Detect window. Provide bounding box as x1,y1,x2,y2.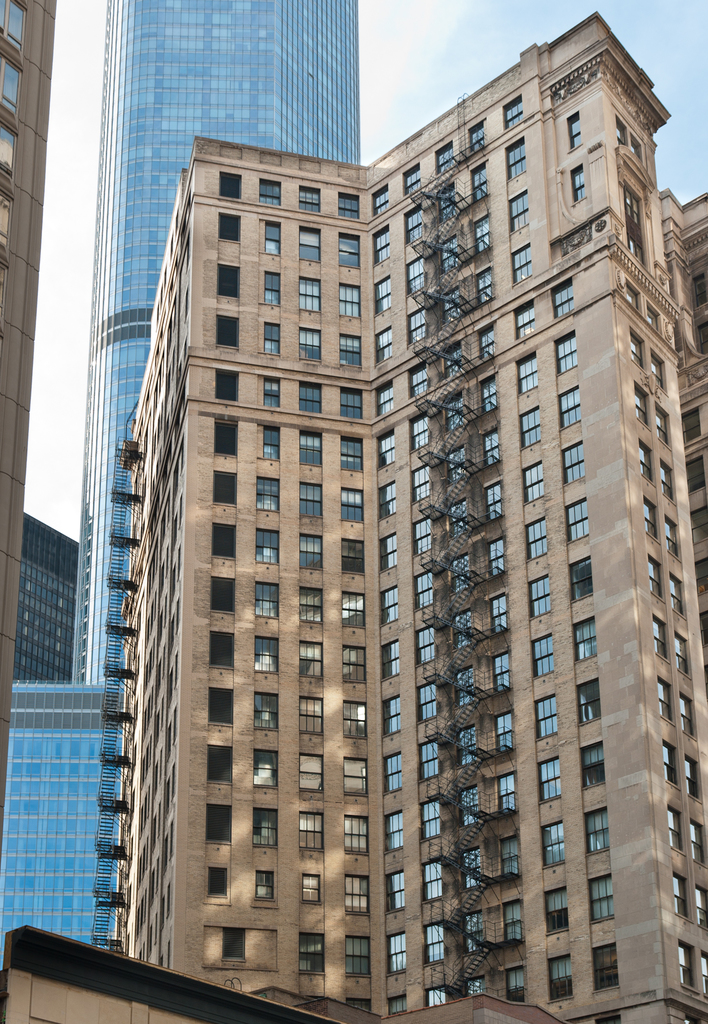
520,403,543,450.
